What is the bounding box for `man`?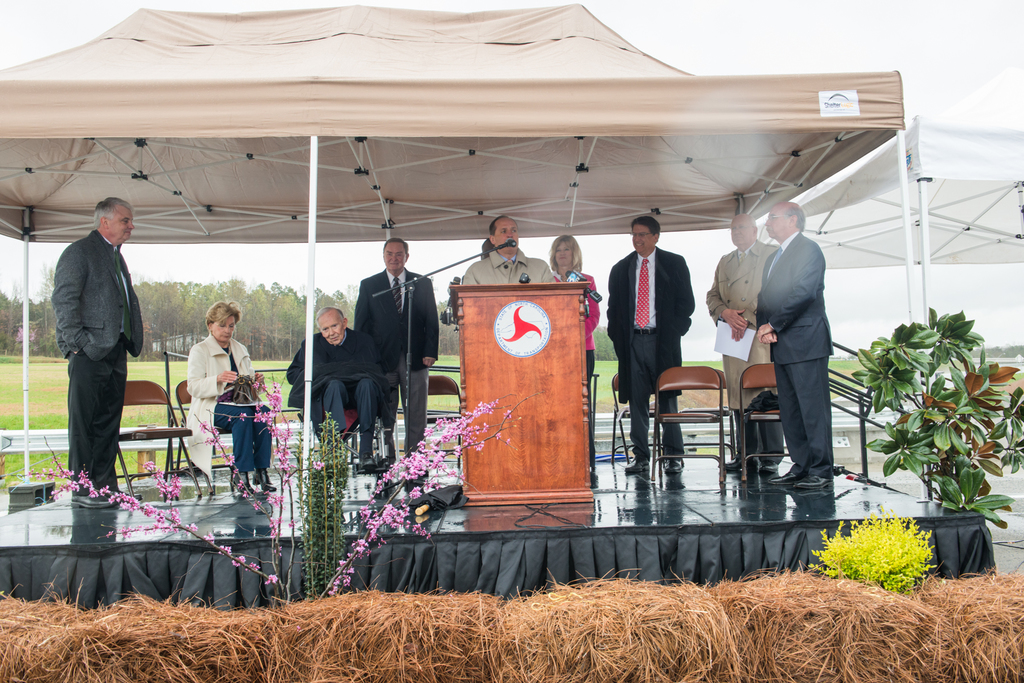
rect(42, 197, 143, 509).
